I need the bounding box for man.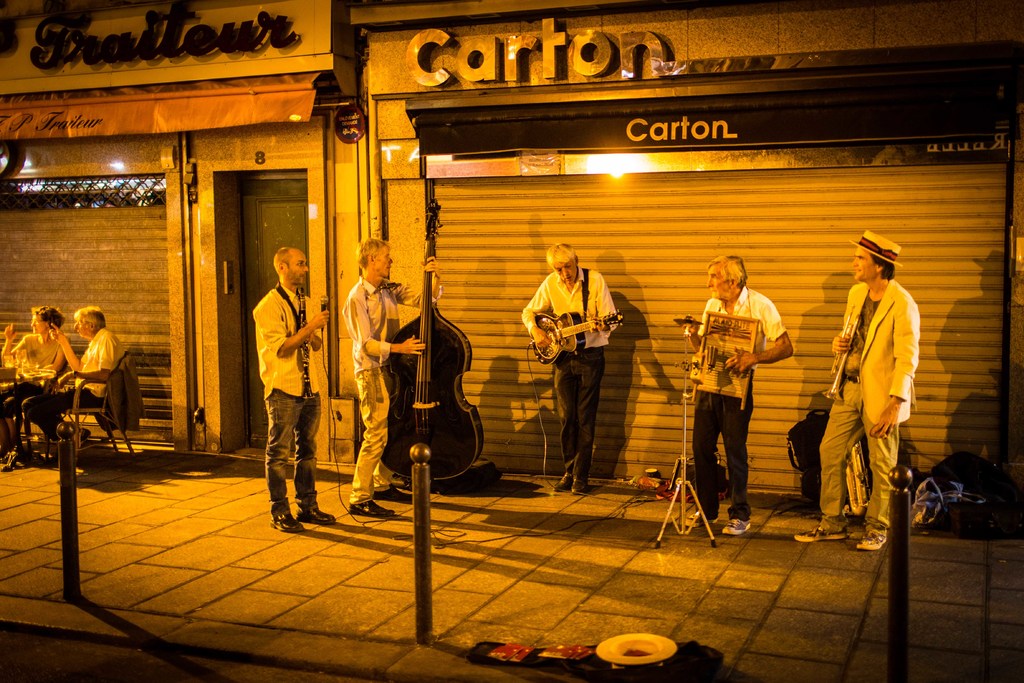
Here it is: l=246, t=251, r=334, b=534.
